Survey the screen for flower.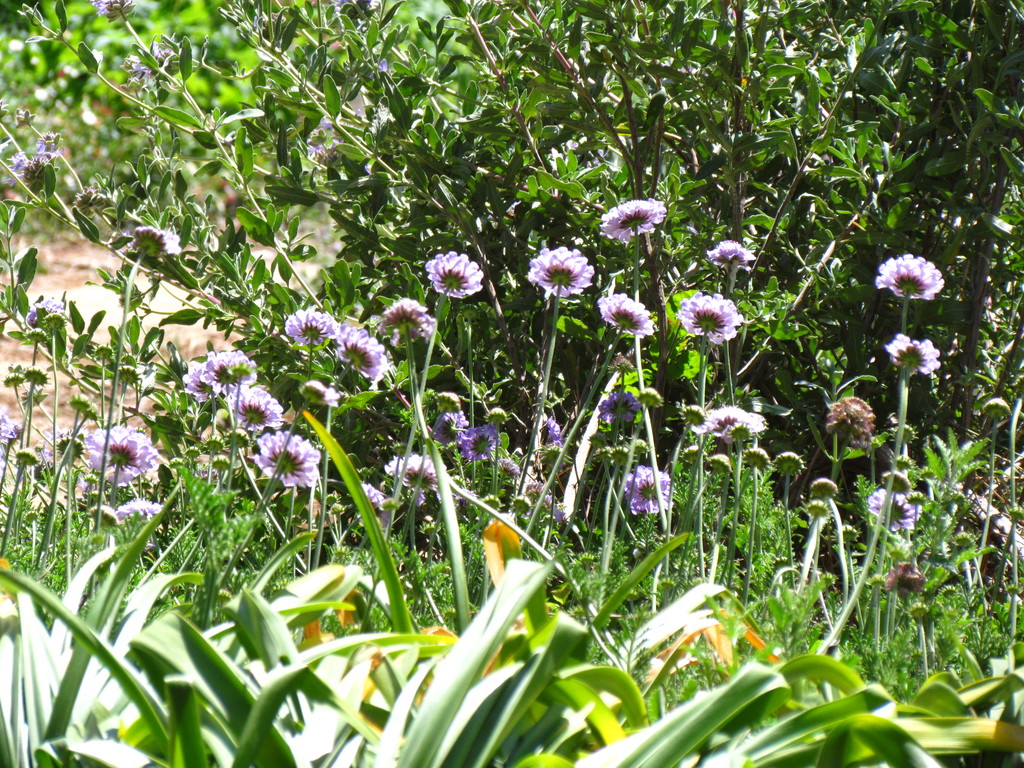
Survey found: crop(287, 306, 336, 351).
